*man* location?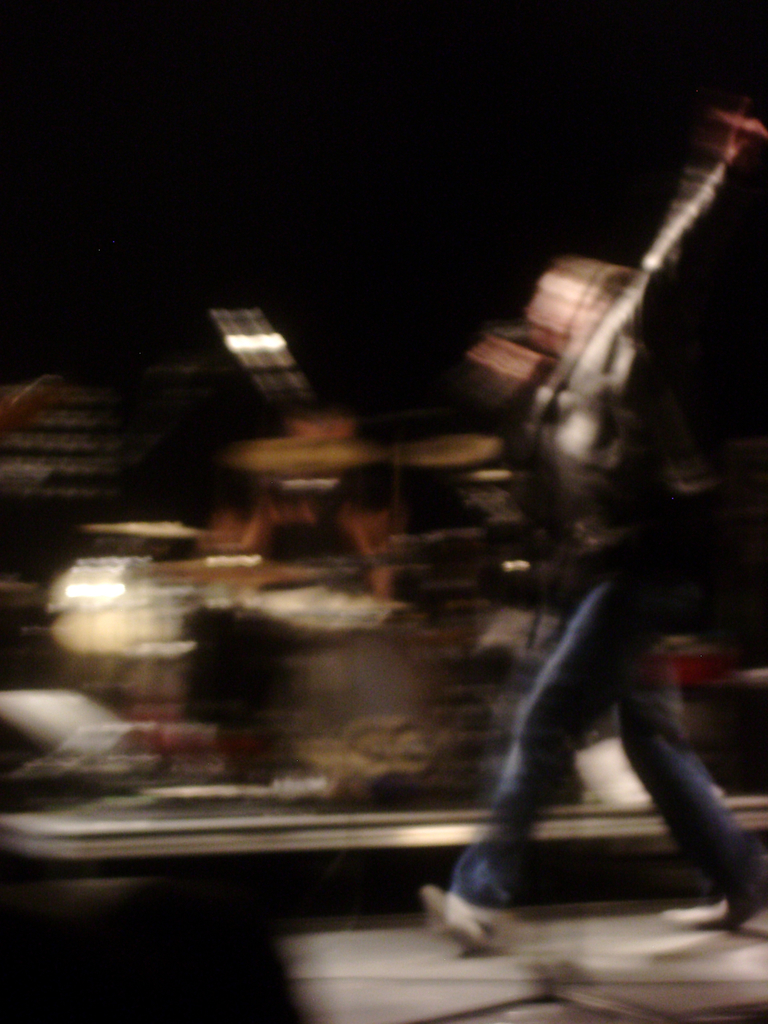
417:107:767:956
